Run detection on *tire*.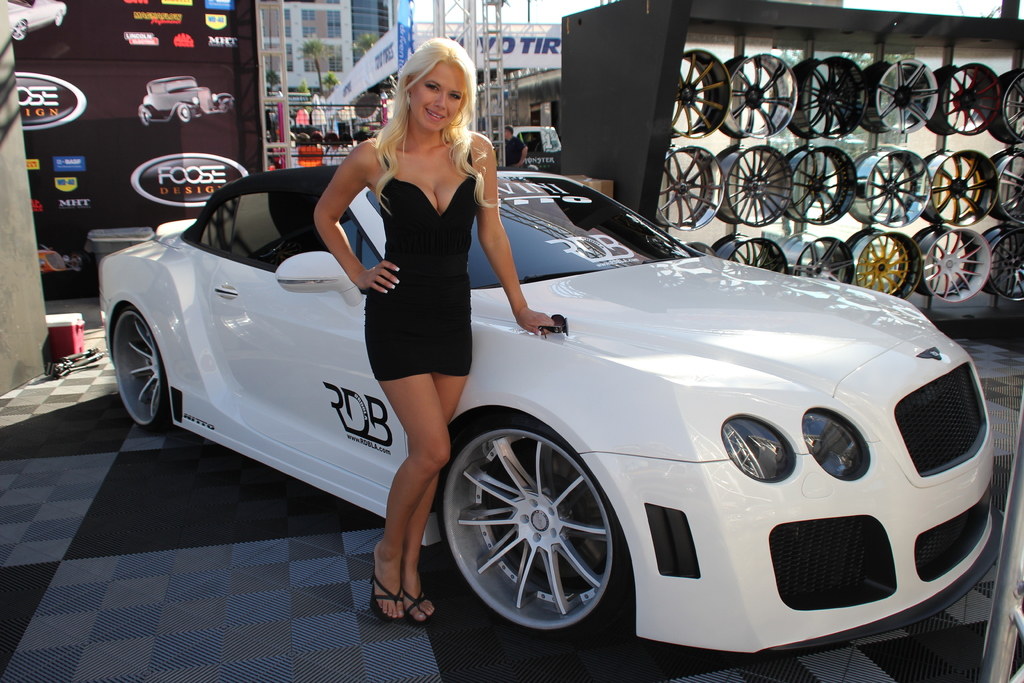
Result: <region>446, 413, 629, 648</region>.
